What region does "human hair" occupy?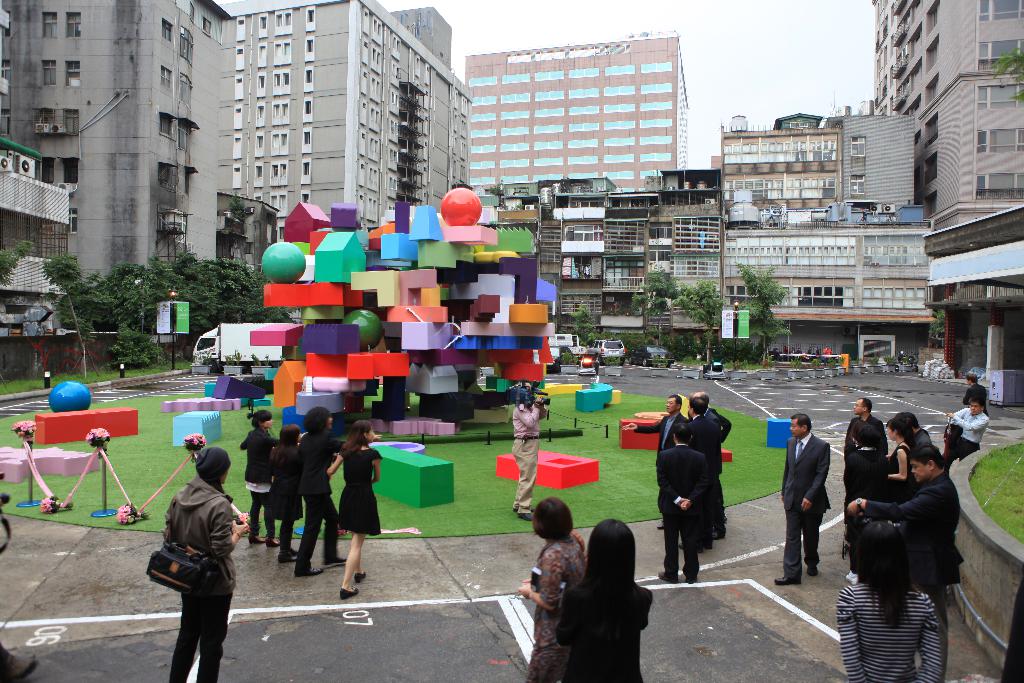
340 418 373 456.
